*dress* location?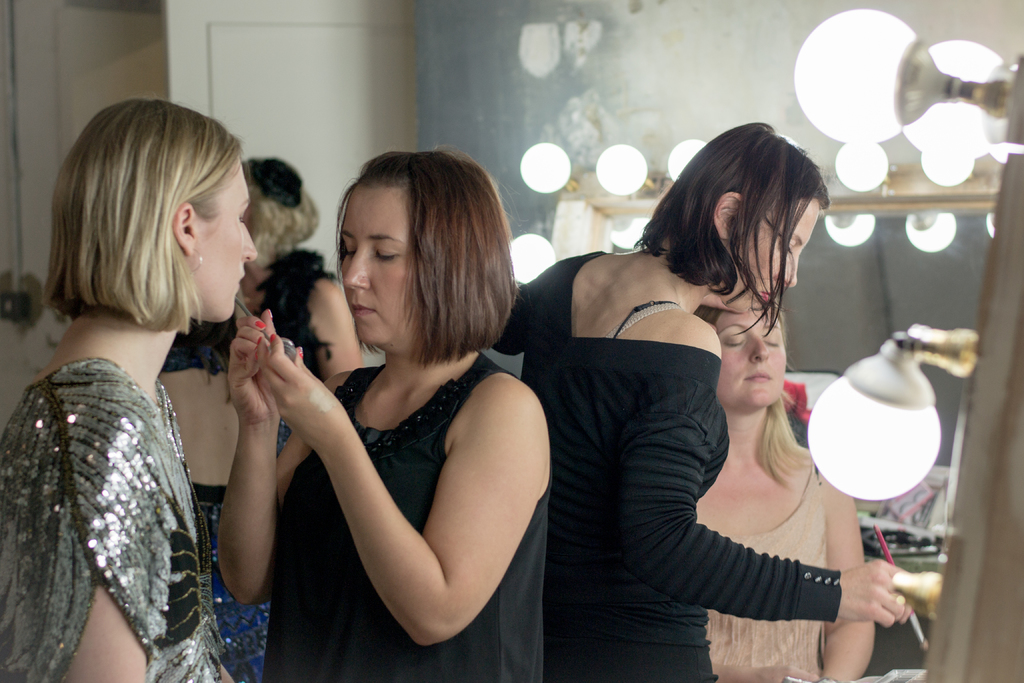
(163, 345, 292, 682)
